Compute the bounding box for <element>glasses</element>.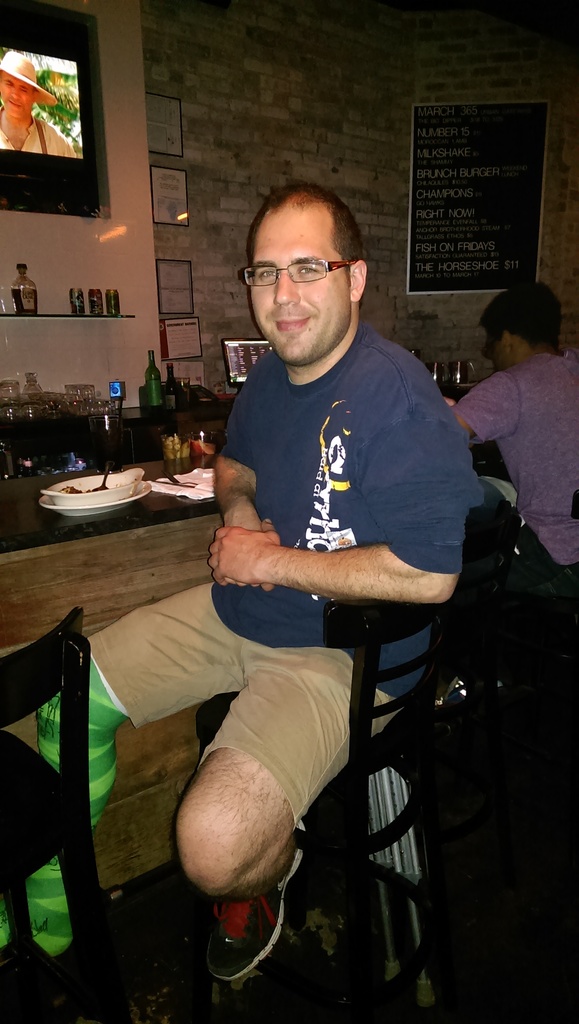
242/261/359/289.
